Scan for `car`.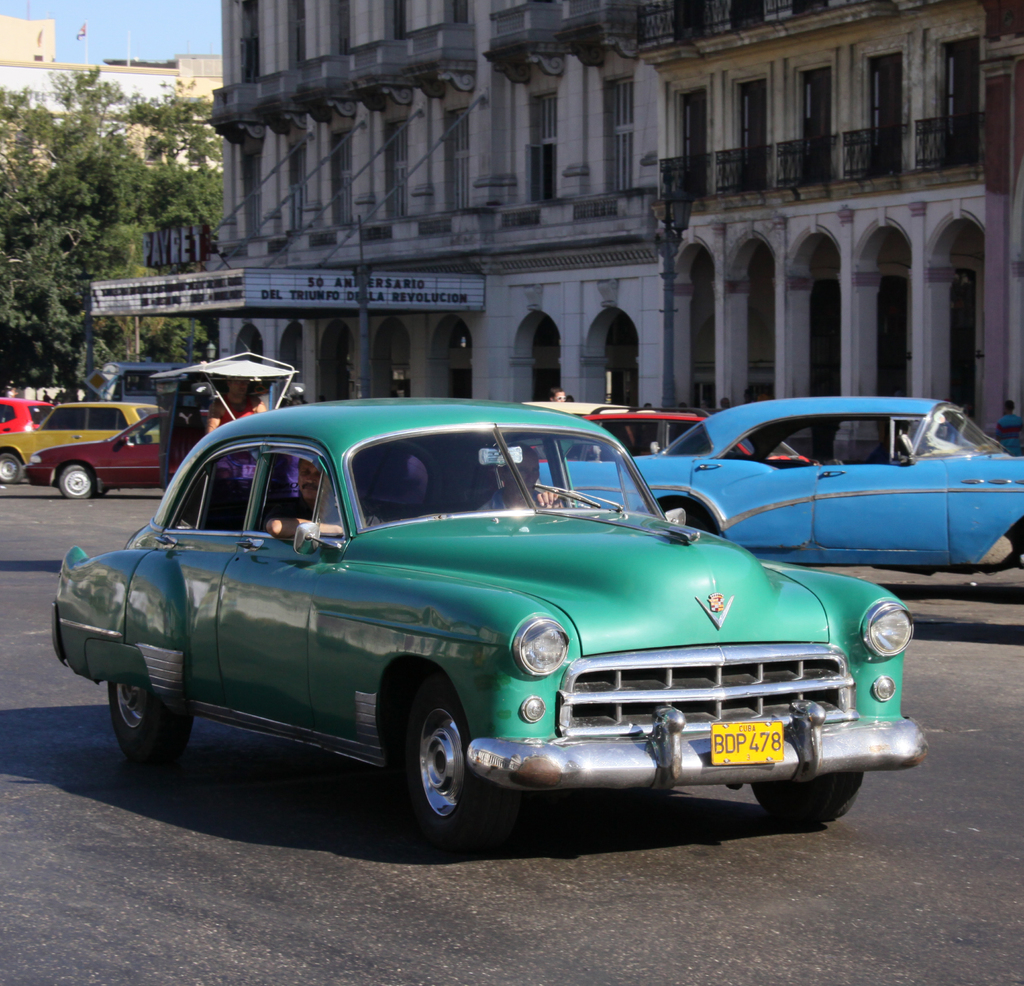
Scan result: bbox=(538, 394, 1023, 564).
